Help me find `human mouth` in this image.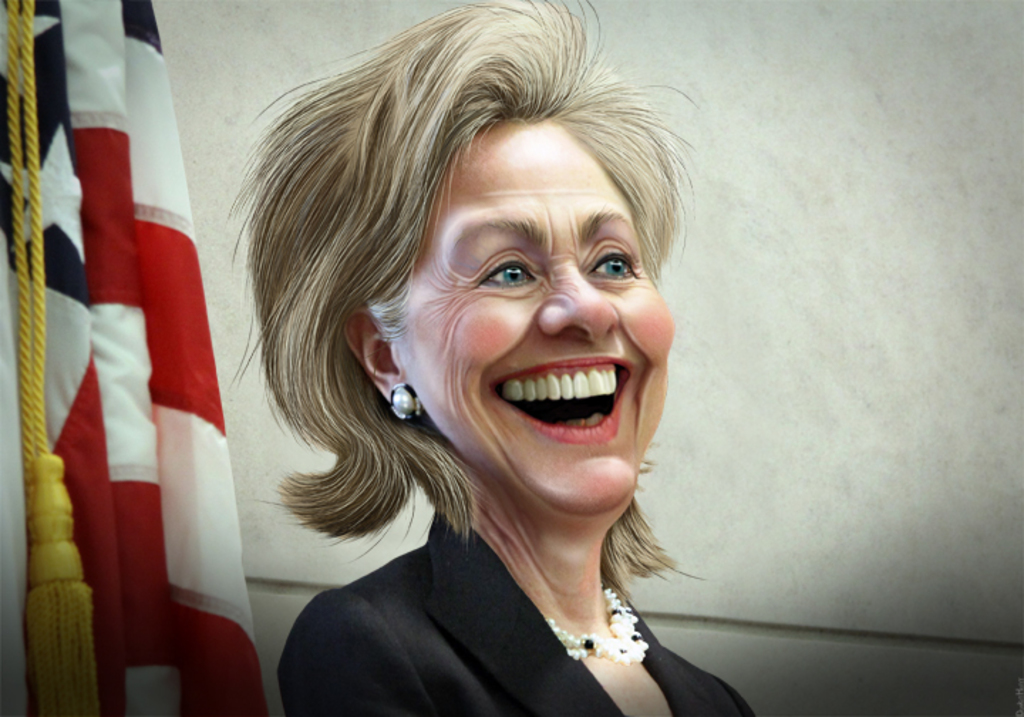
Found it: left=488, top=354, right=631, bottom=444.
